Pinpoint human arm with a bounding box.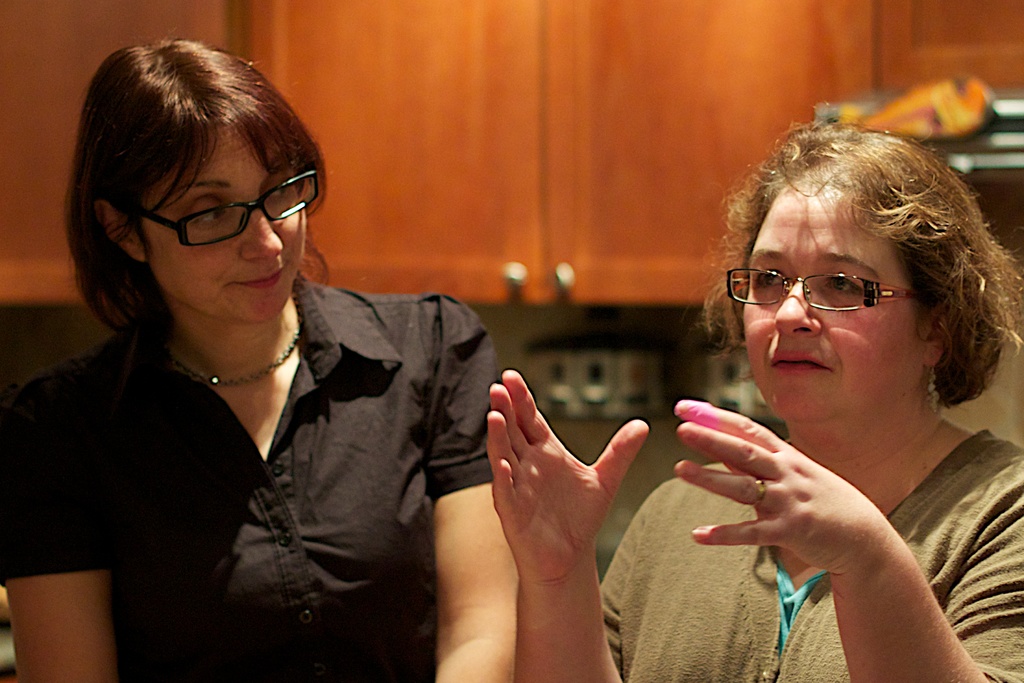
region(428, 292, 533, 682).
